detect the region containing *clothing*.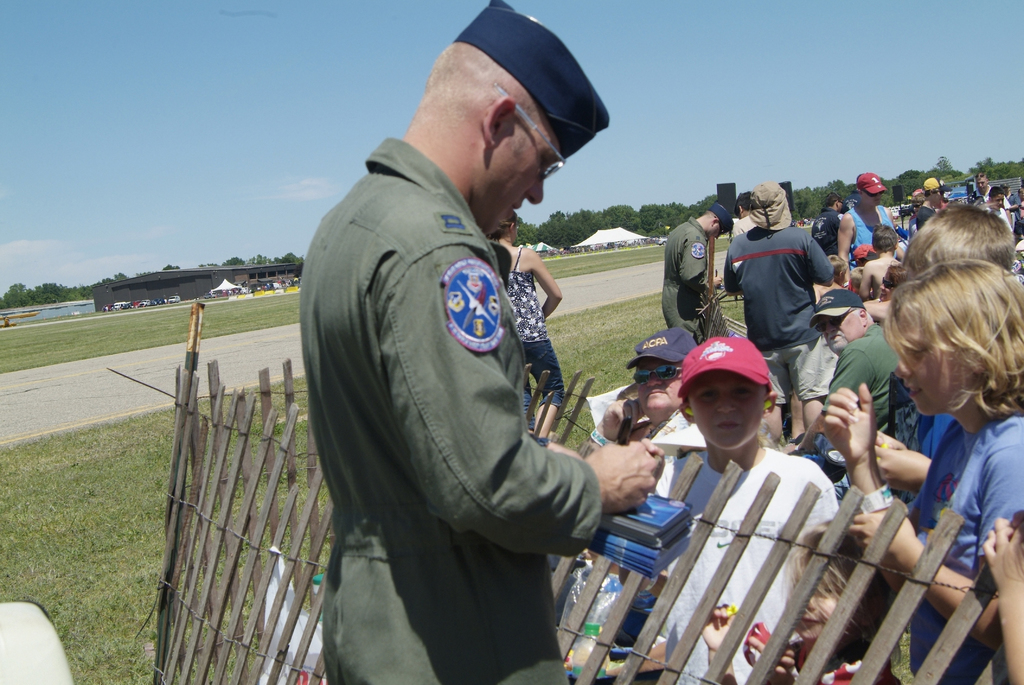
x1=504, y1=248, x2=564, y2=431.
